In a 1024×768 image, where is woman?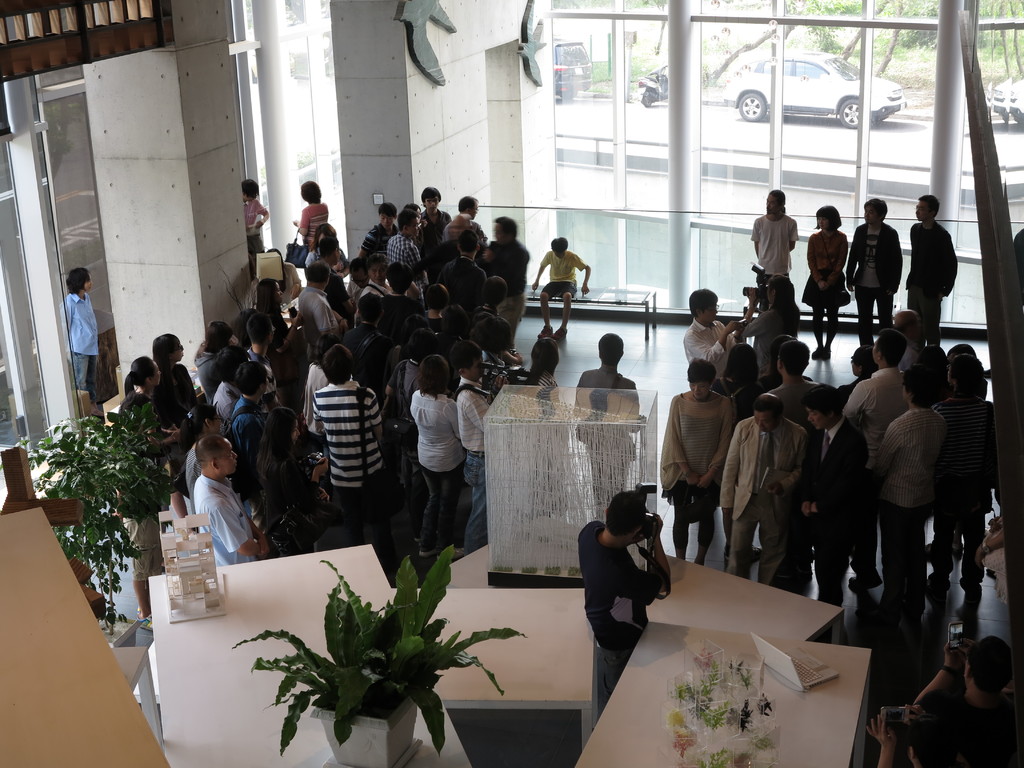
box=[257, 407, 330, 553].
